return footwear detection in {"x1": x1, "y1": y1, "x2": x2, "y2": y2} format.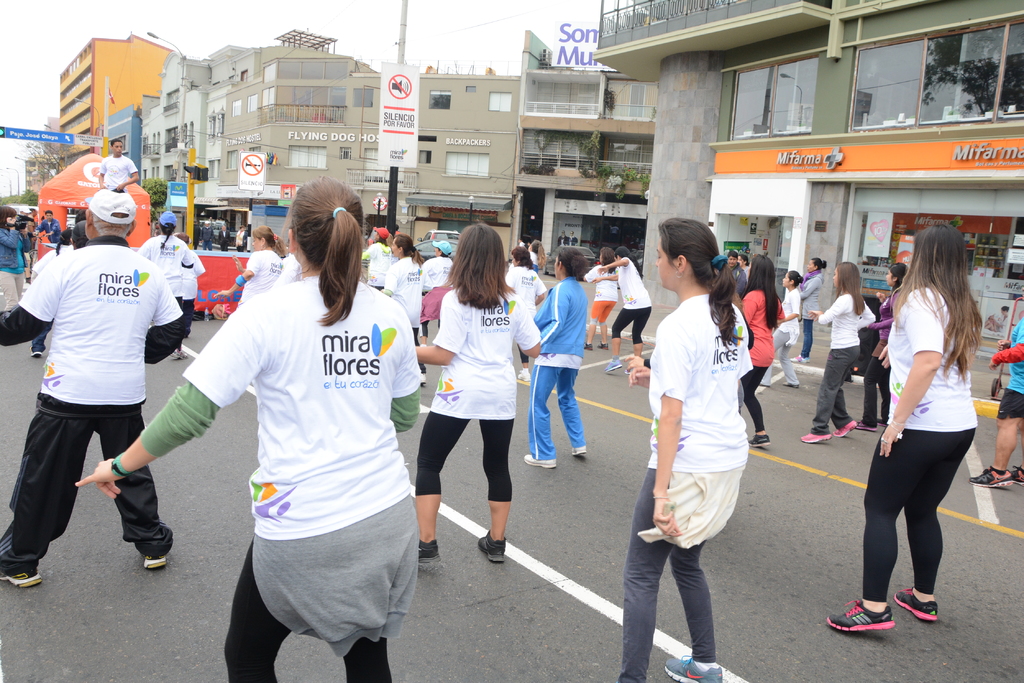
{"x1": 0, "y1": 561, "x2": 45, "y2": 585}.
